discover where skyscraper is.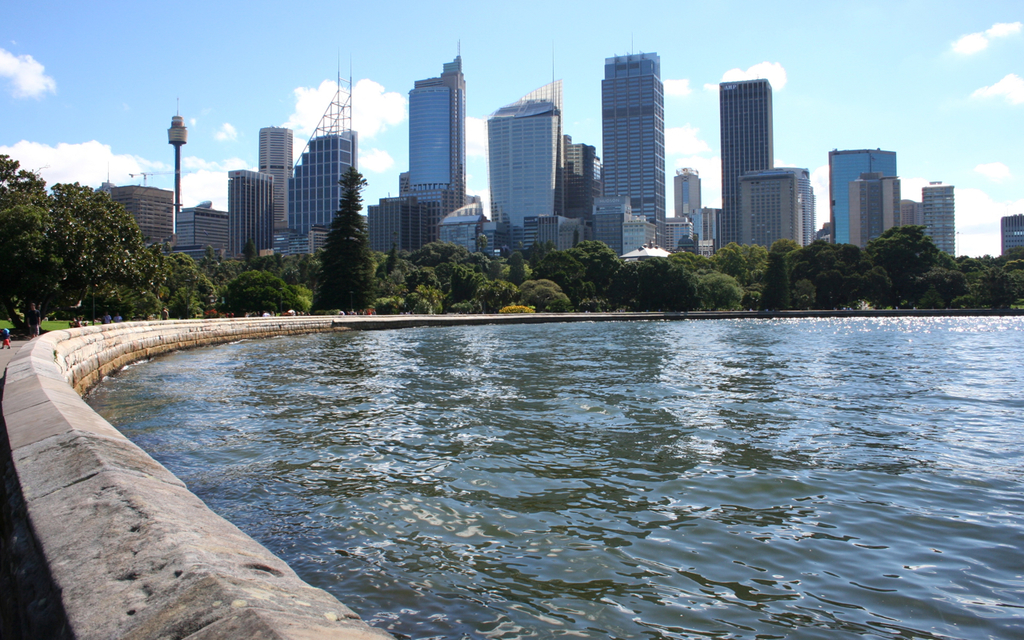
Discovered at bbox=[589, 21, 685, 234].
